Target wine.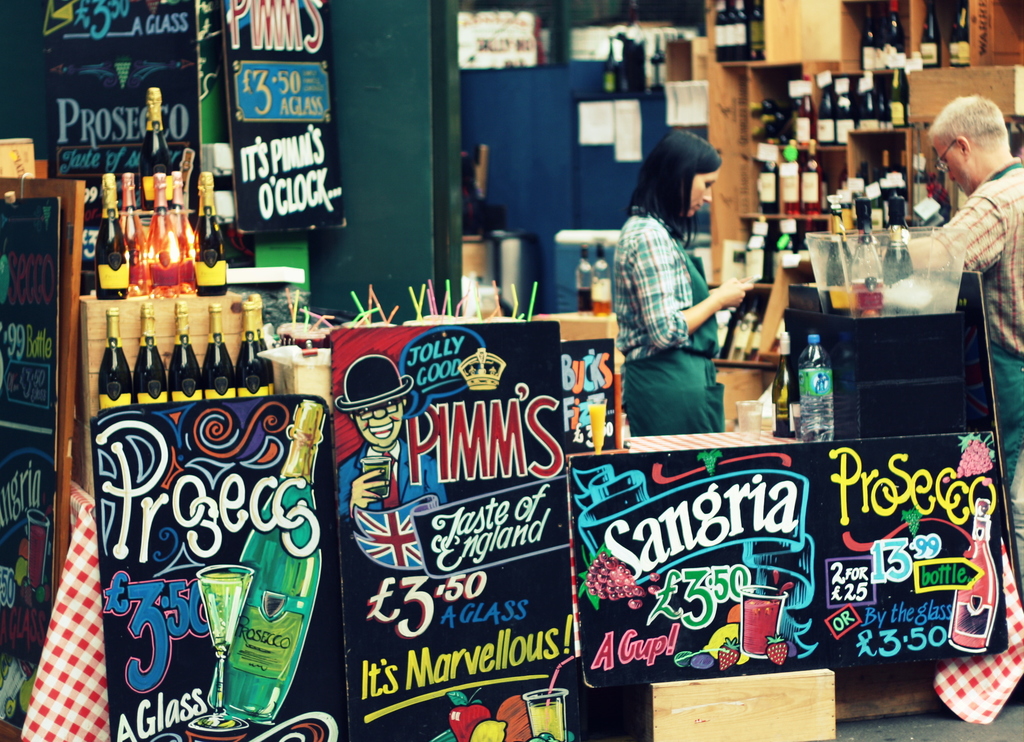
Target region: bbox=[884, 0, 906, 69].
